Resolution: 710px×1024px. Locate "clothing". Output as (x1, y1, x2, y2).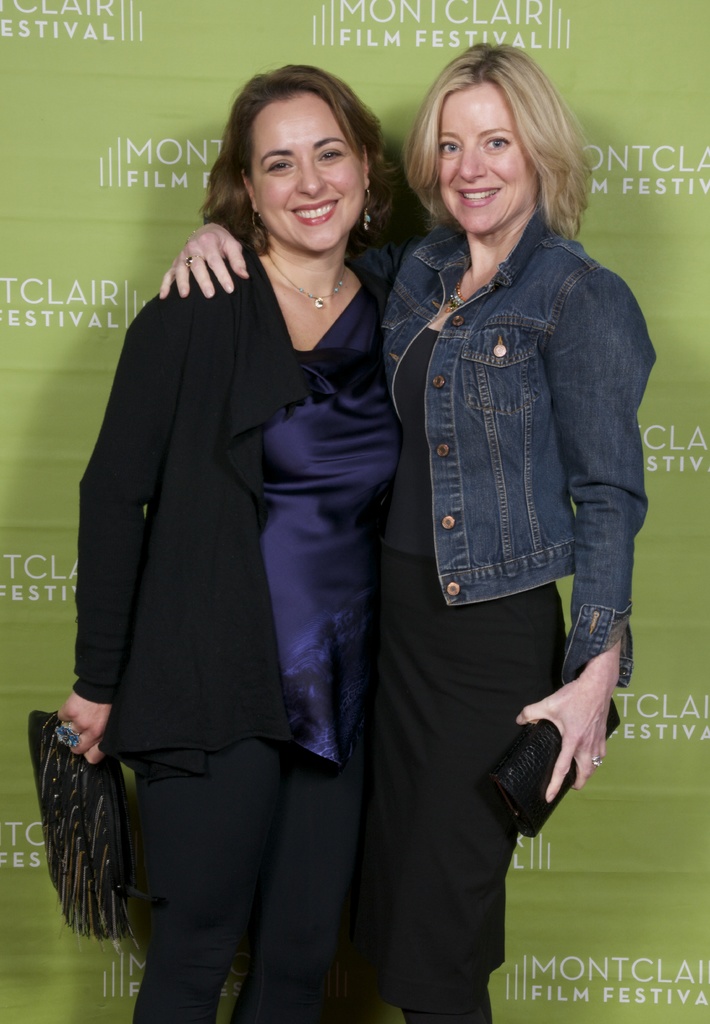
(131, 745, 360, 1018).
